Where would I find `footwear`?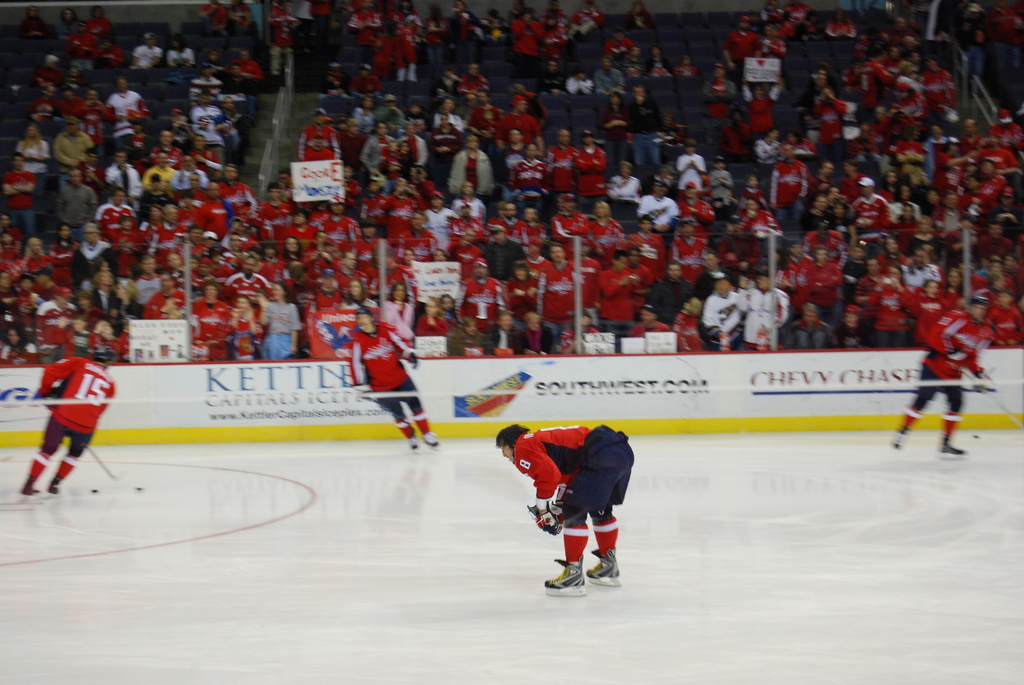
At x1=541 y1=549 x2=583 y2=596.
